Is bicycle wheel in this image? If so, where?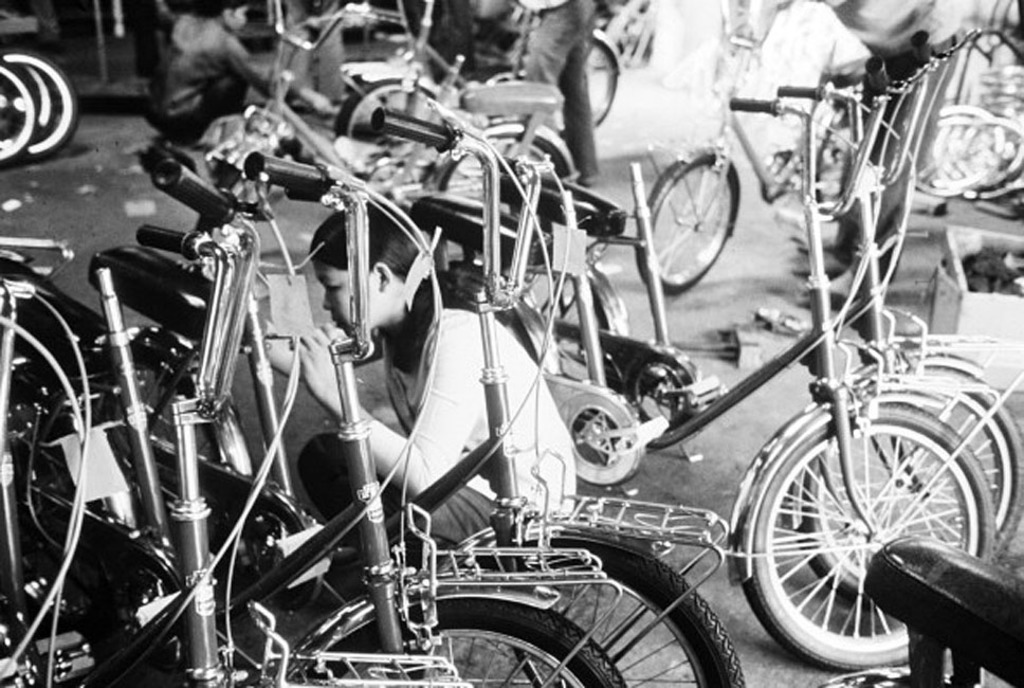
Yes, at bbox(21, 53, 86, 181).
